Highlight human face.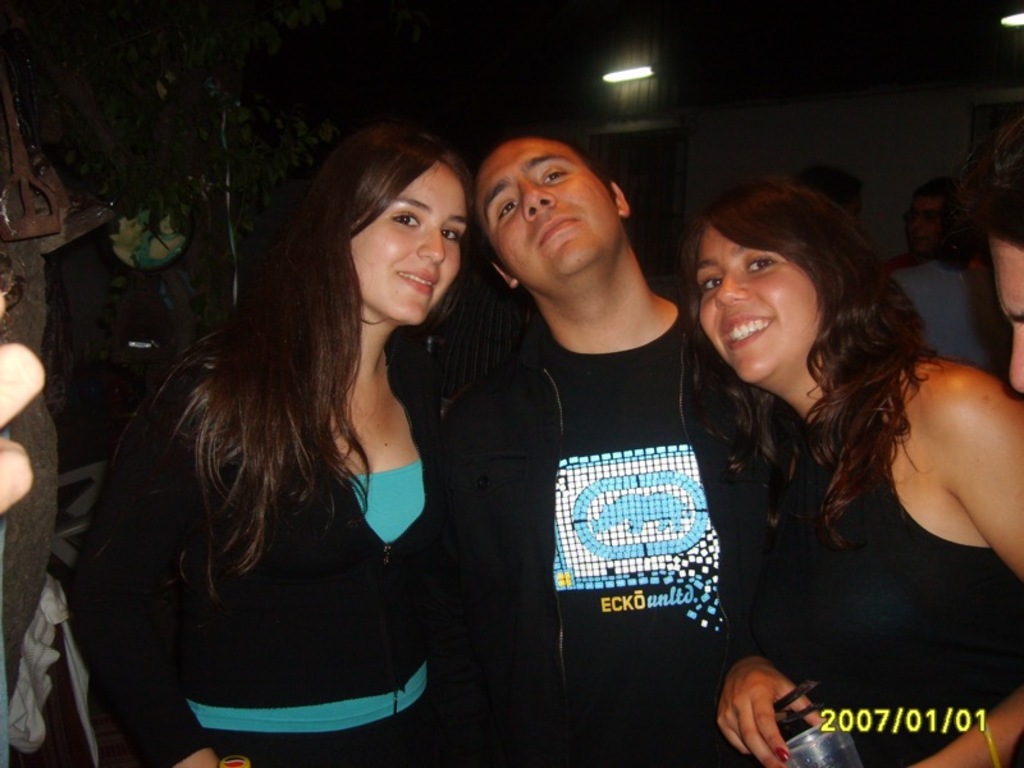
Highlighted region: {"x1": 991, "y1": 236, "x2": 1023, "y2": 393}.
